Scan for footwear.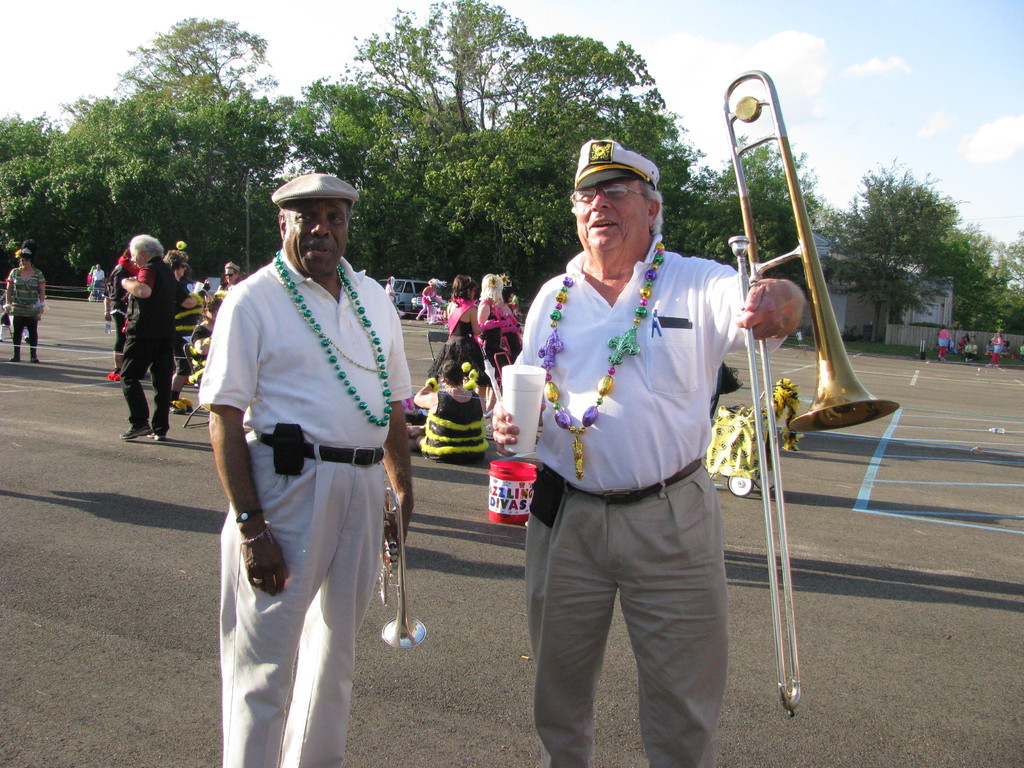
Scan result: 167:395:194:420.
